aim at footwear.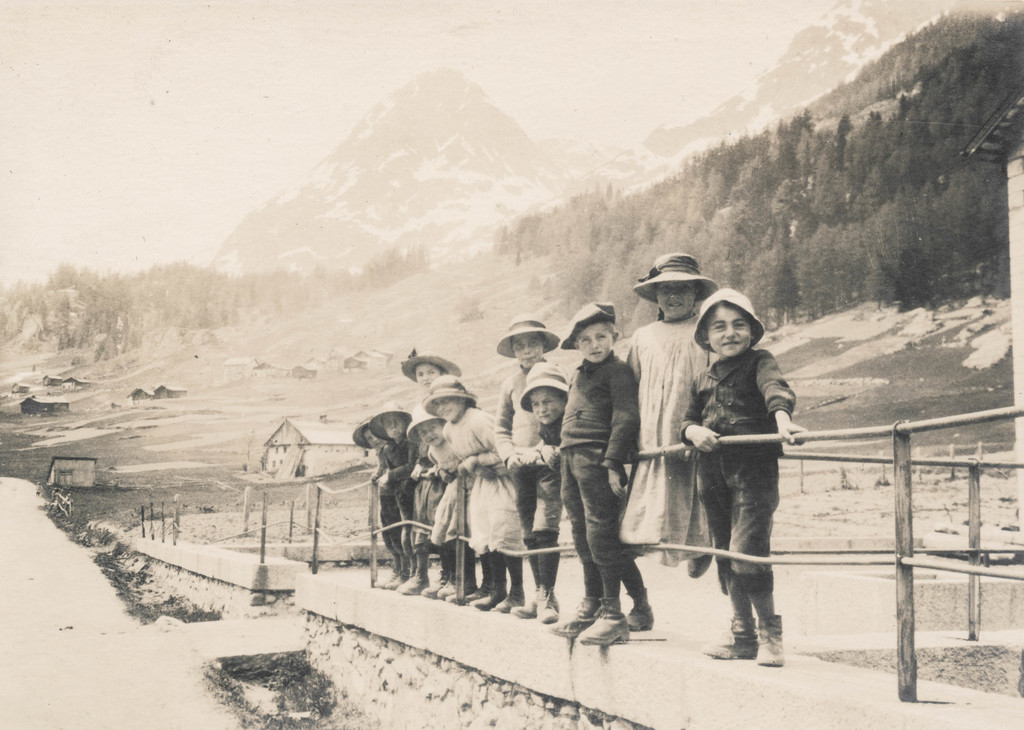
Aimed at (left=531, top=585, right=566, bottom=620).
